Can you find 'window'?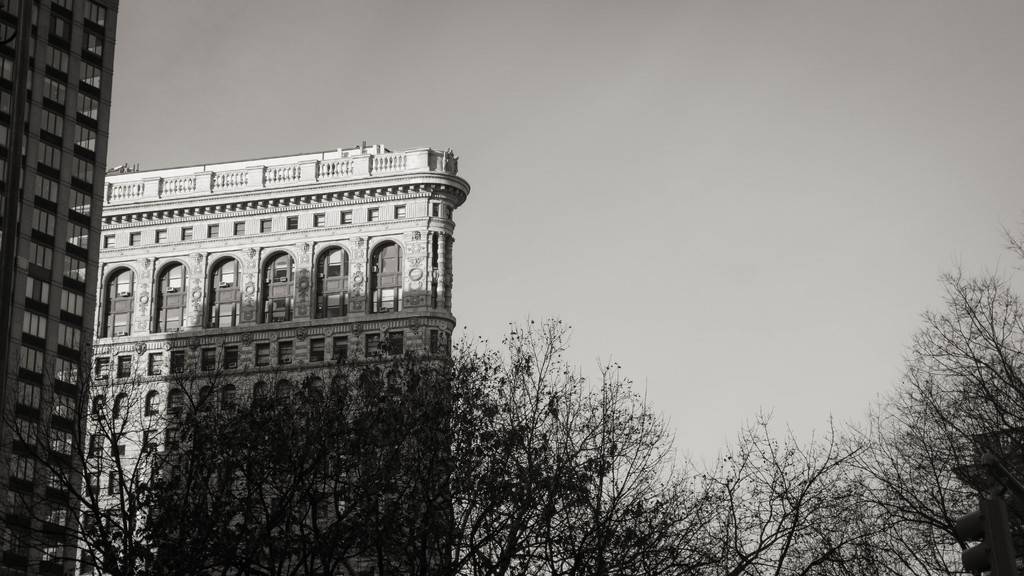
Yes, bounding box: 367,241,401,312.
